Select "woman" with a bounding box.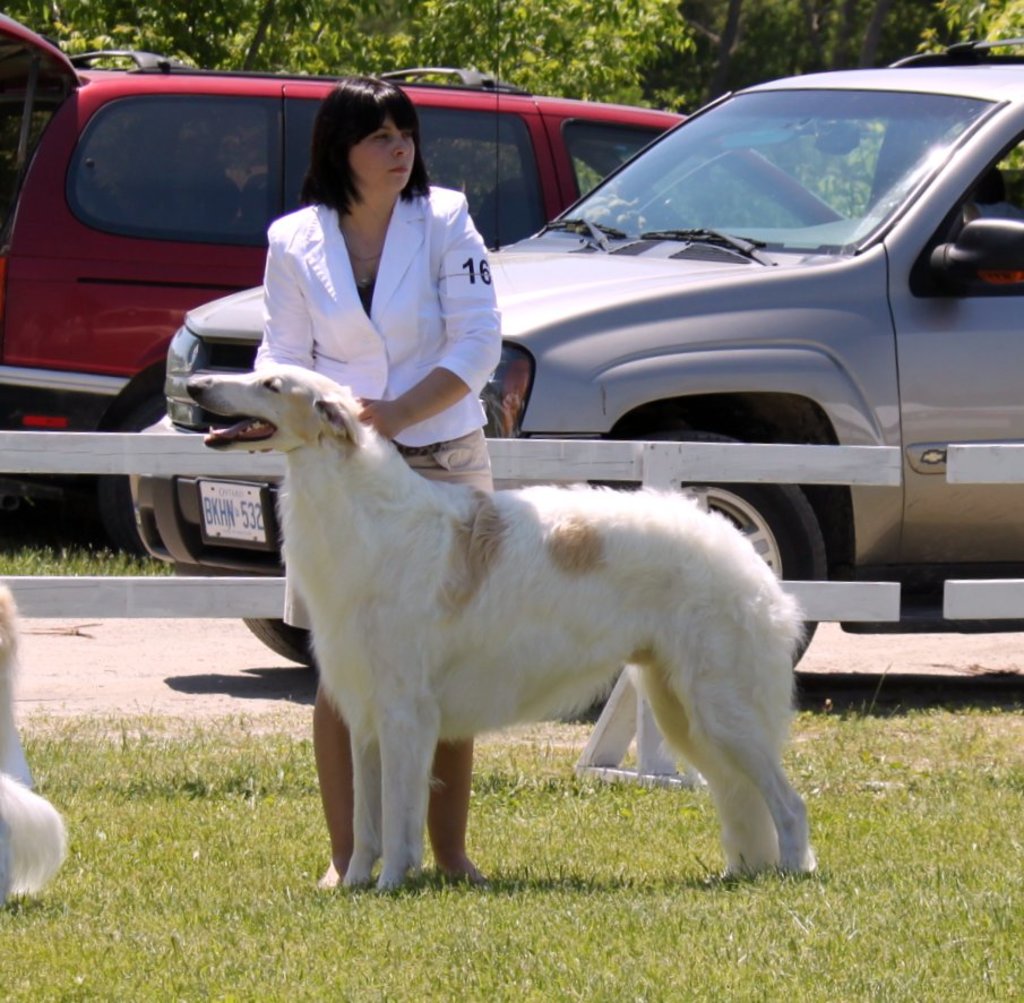
(x1=259, y1=80, x2=507, y2=884).
